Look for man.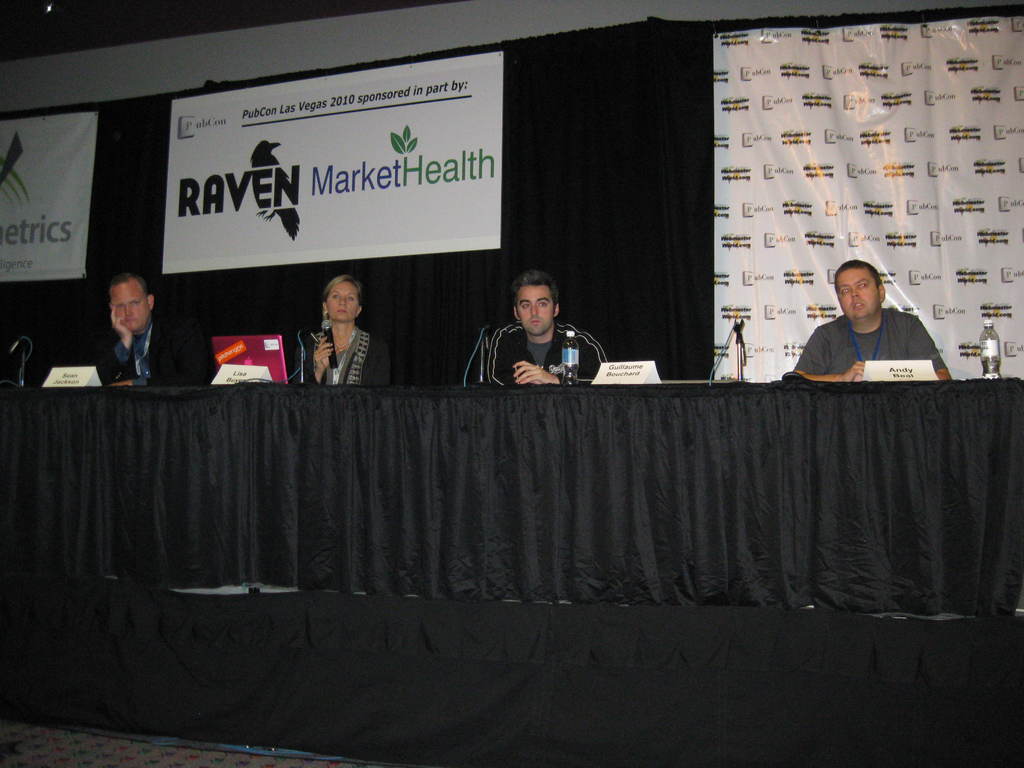
Found: box=[789, 263, 967, 387].
